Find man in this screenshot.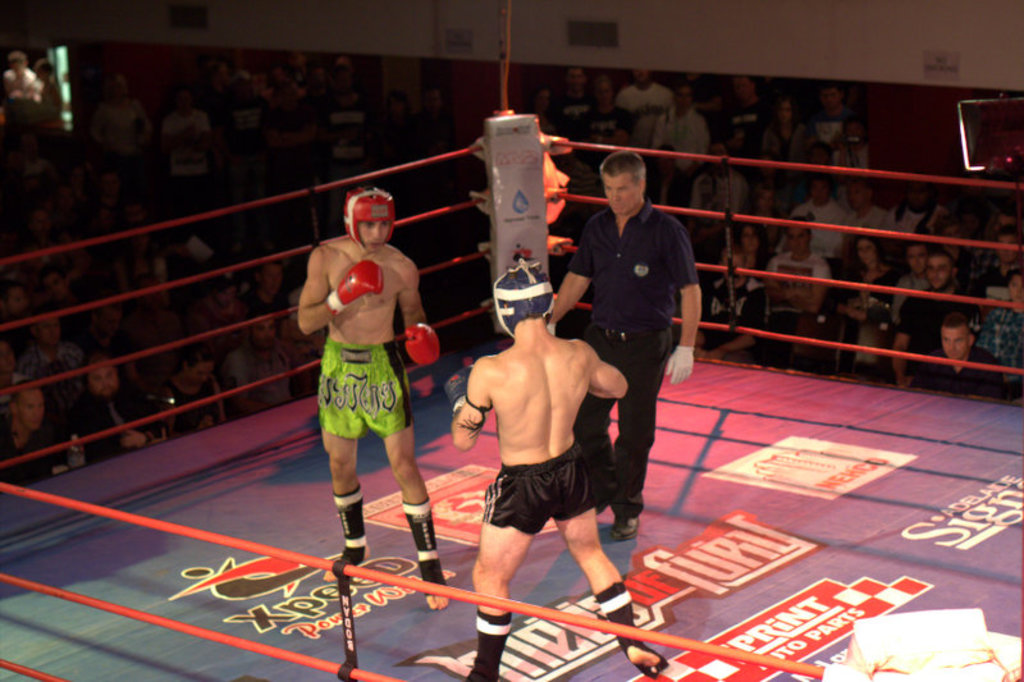
The bounding box for man is [0, 381, 86, 493].
